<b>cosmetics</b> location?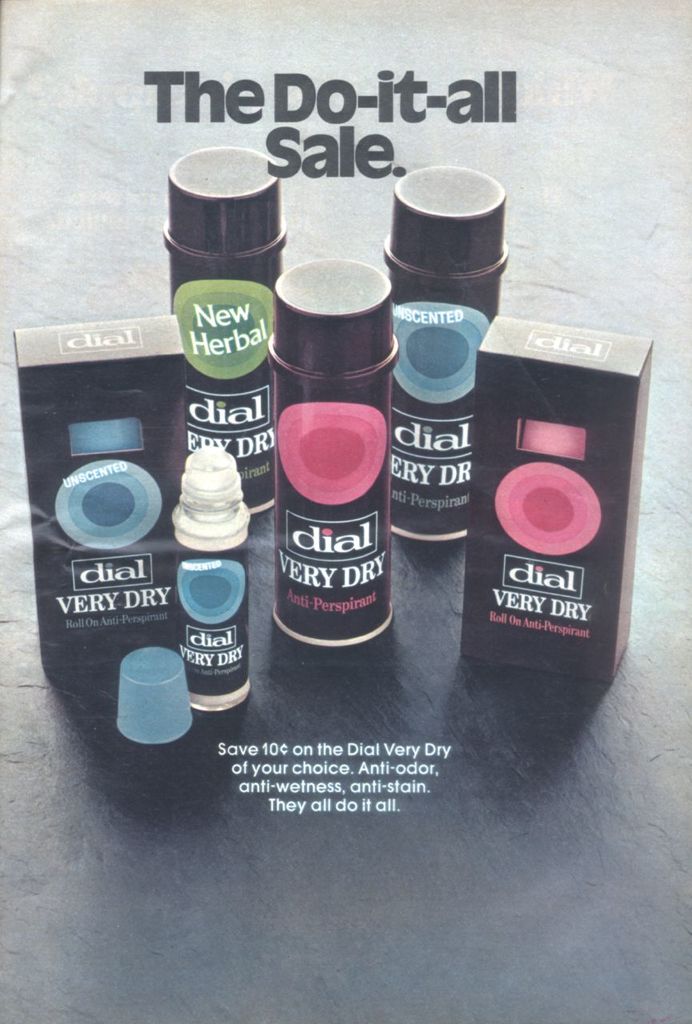
458 302 654 689
